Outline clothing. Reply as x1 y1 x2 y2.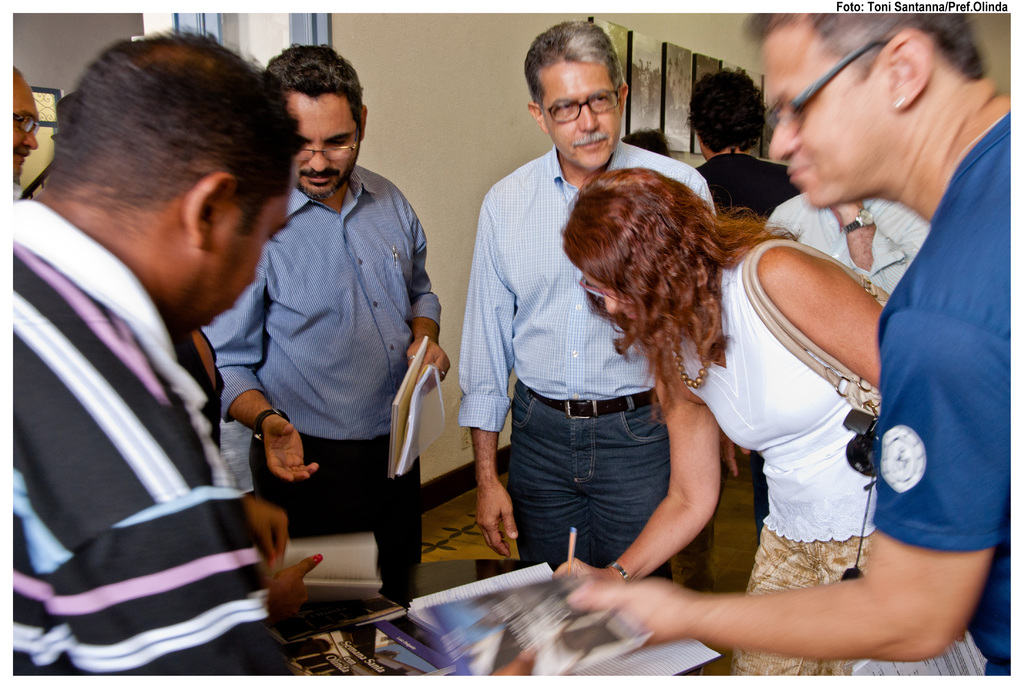
199 163 440 611.
